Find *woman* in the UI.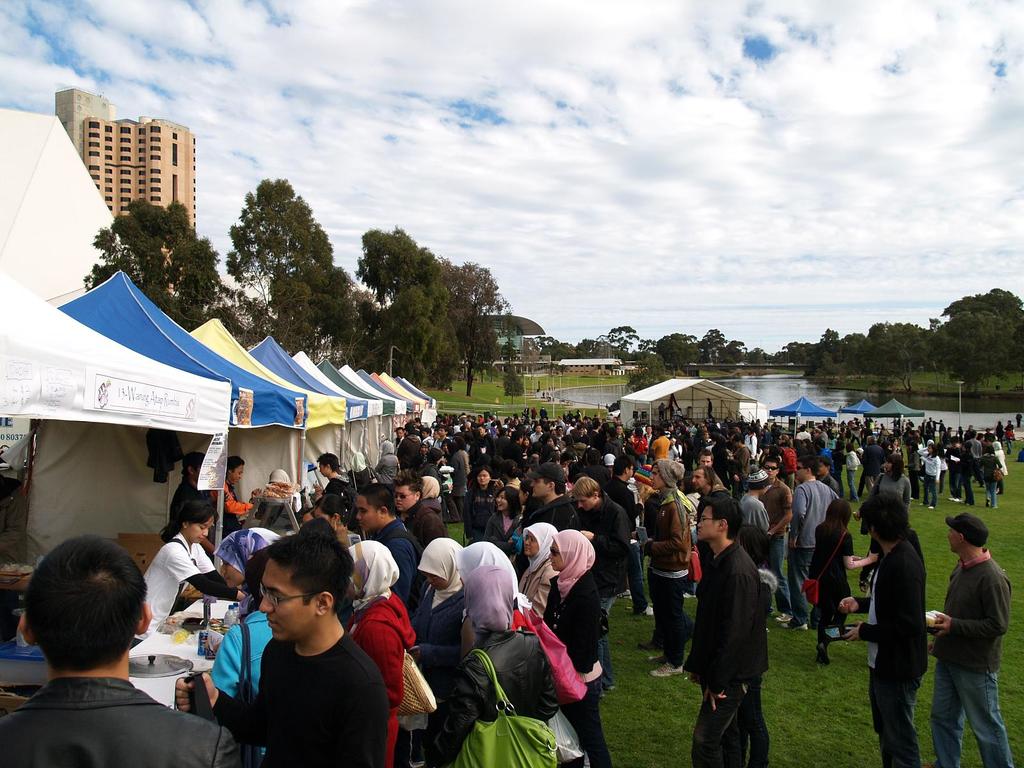
UI element at box=[129, 496, 240, 636].
